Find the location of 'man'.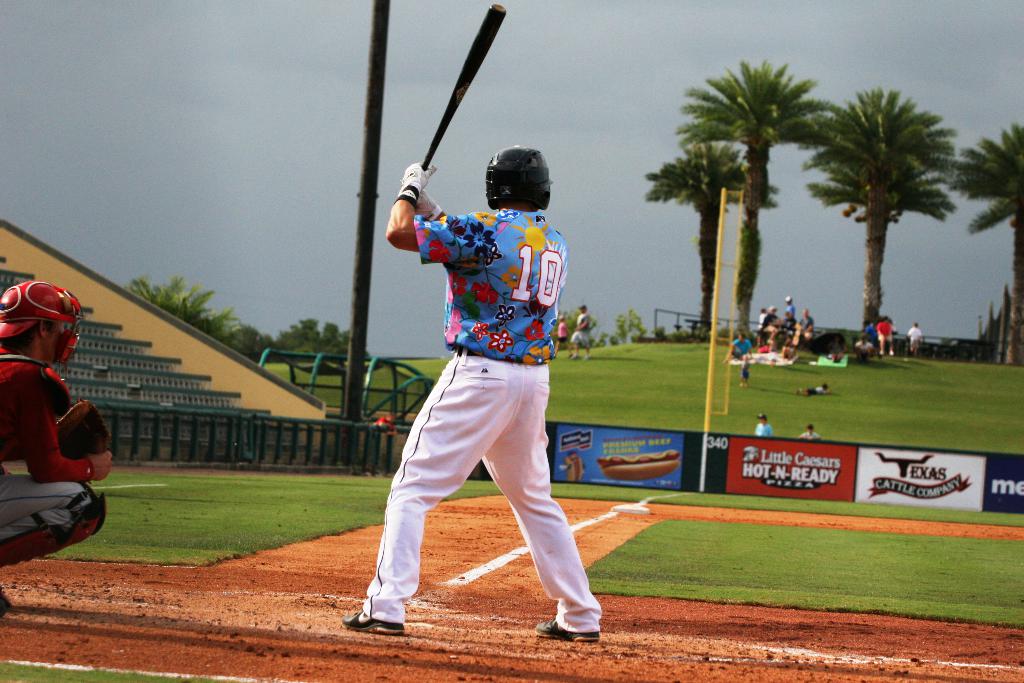
Location: (left=796, top=309, right=814, bottom=344).
